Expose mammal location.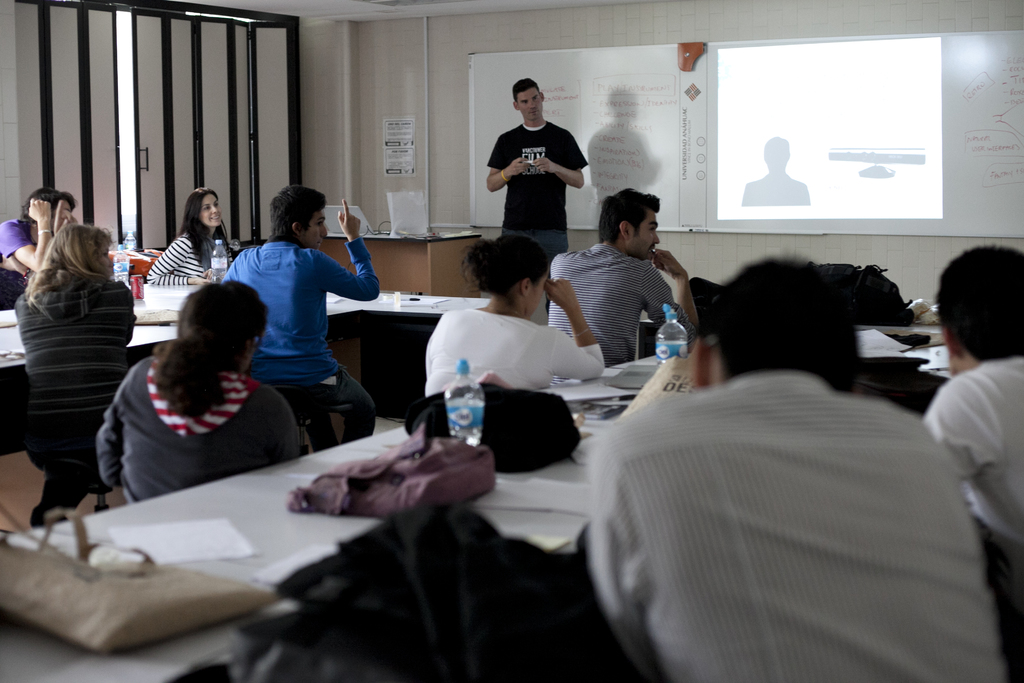
Exposed at <region>14, 223, 139, 530</region>.
